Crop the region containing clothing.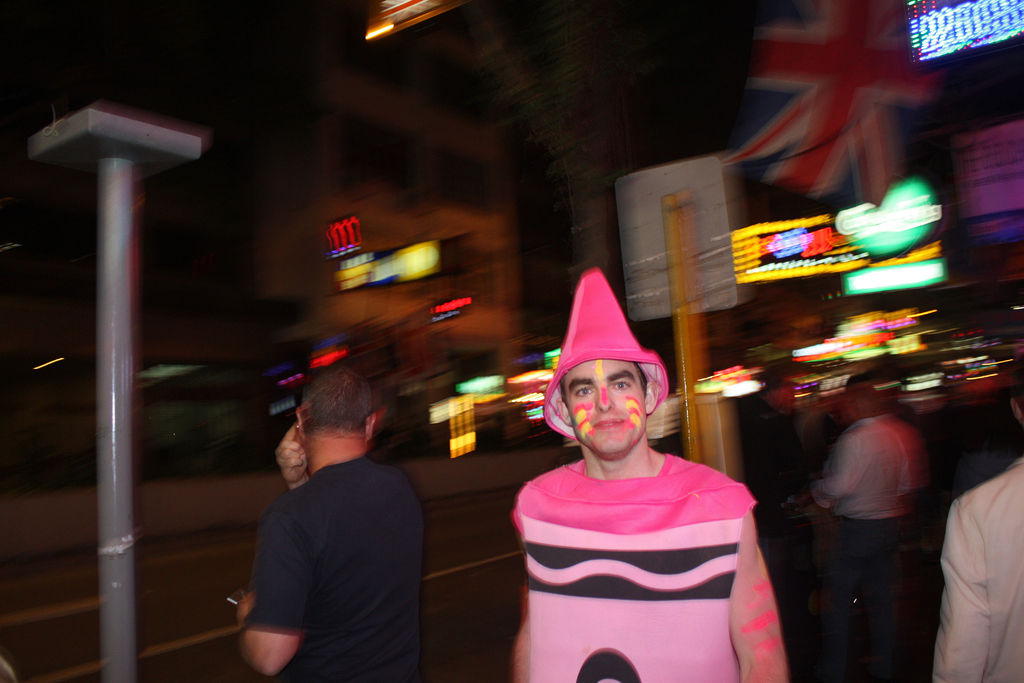
Crop region: bbox(515, 457, 751, 682).
